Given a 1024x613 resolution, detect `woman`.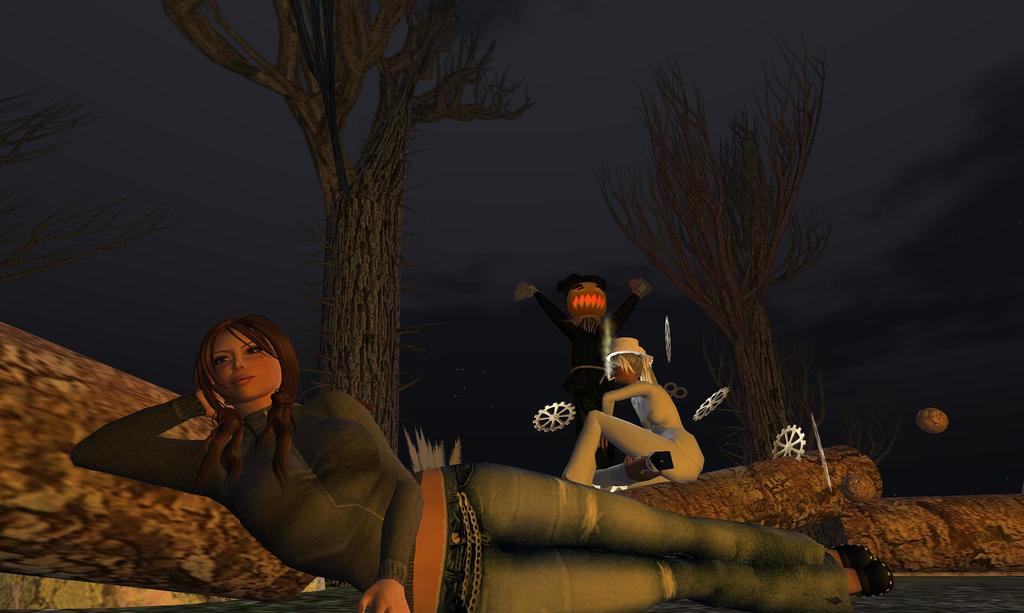
BBox(67, 311, 893, 612).
